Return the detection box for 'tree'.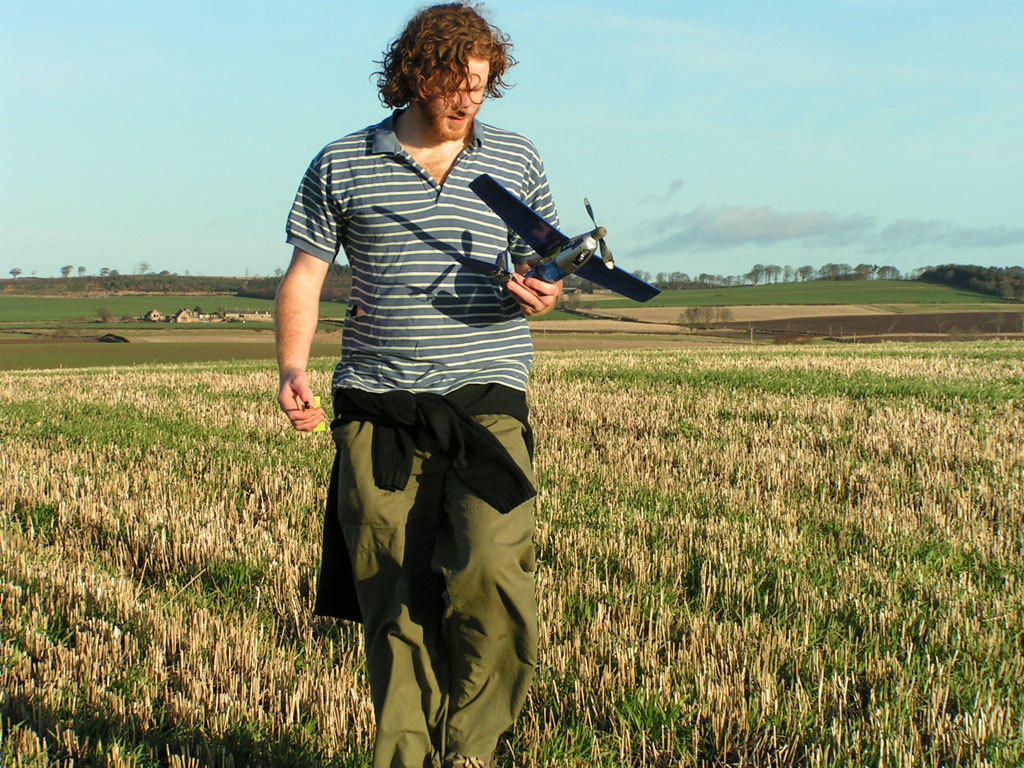
4 264 25 282.
